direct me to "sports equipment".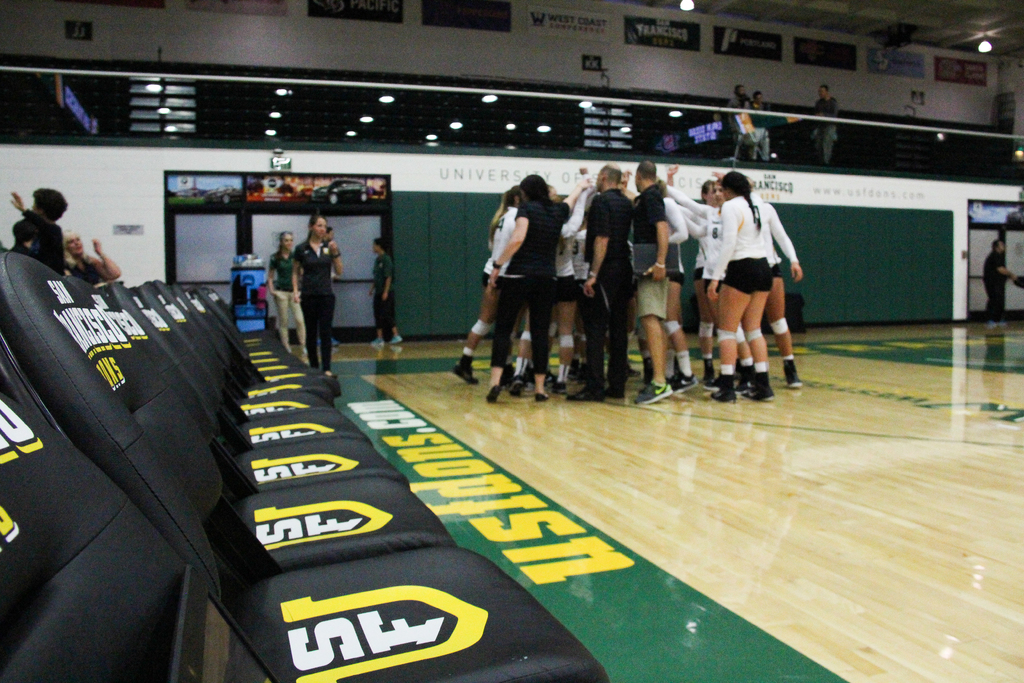
Direction: locate(630, 378, 669, 404).
